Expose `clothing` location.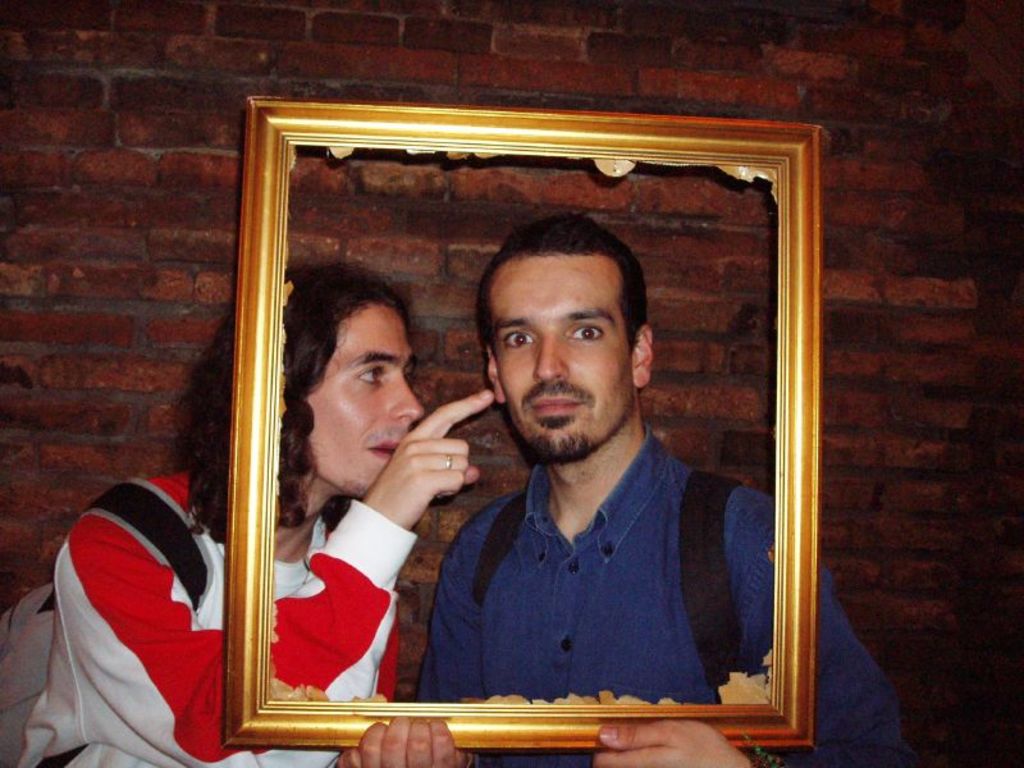
Exposed at bbox=[28, 471, 416, 767].
